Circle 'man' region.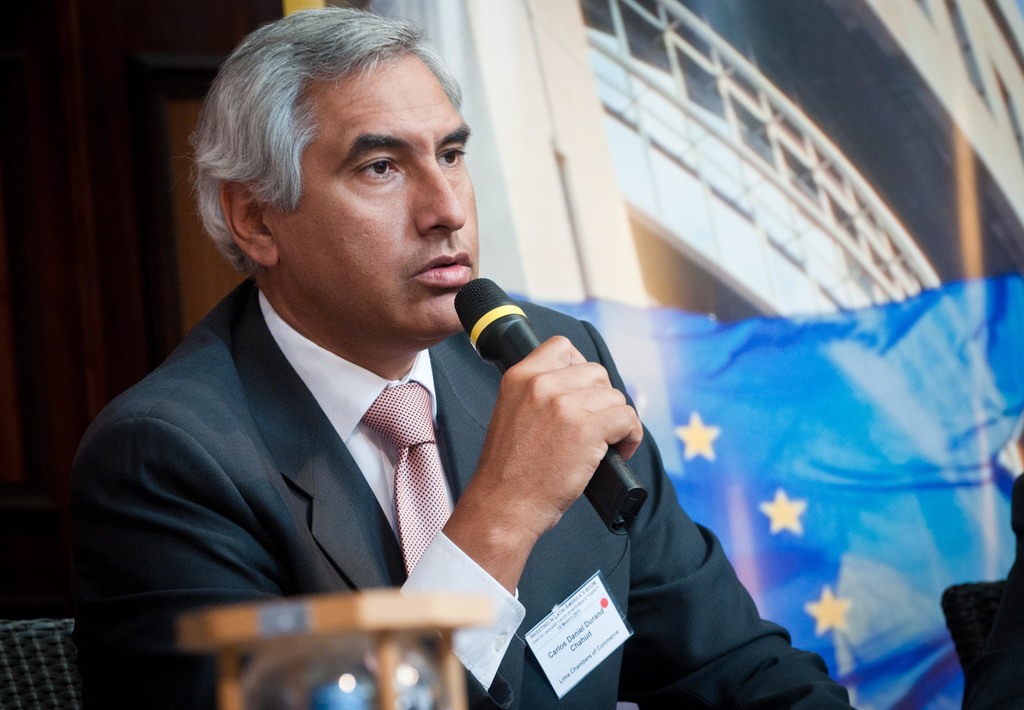
Region: <box>56,49,701,676</box>.
